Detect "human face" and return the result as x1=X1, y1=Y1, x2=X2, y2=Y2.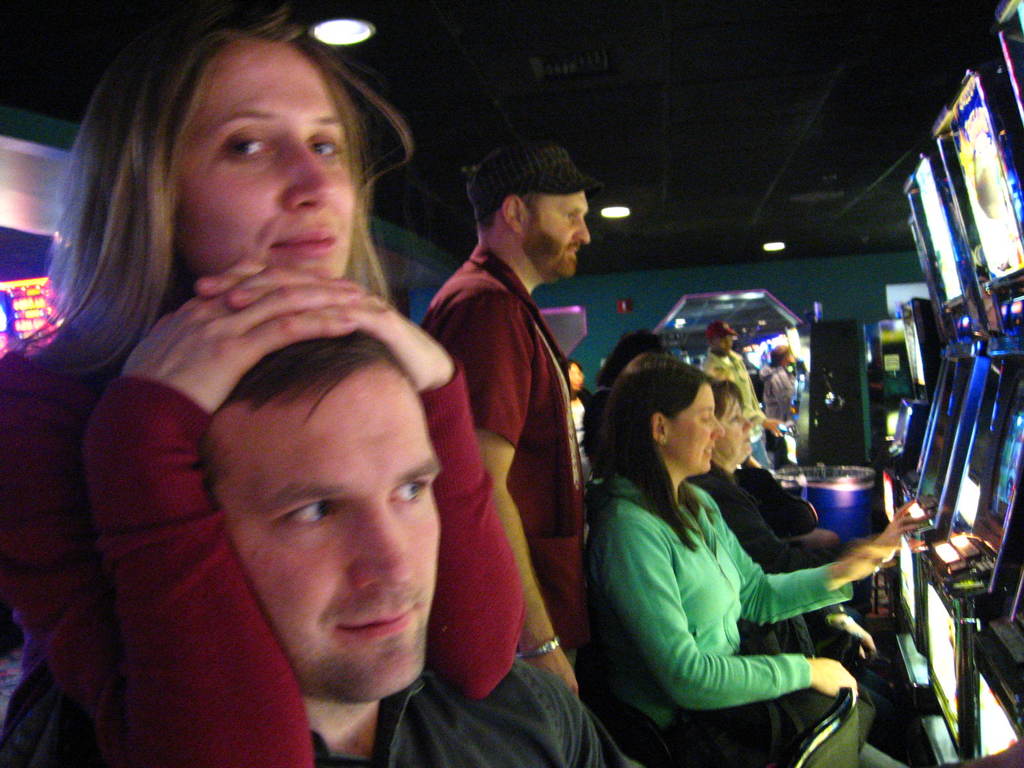
x1=222, y1=372, x2=445, y2=691.
